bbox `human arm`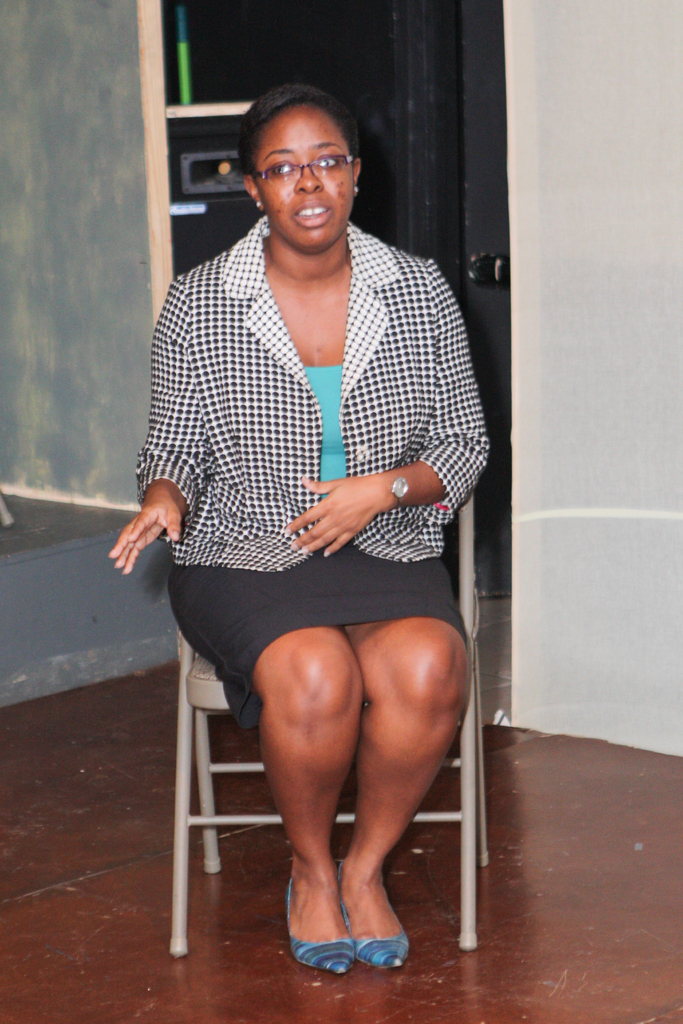
pyautogui.locateOnScreen(107, 275, 210, 582)
